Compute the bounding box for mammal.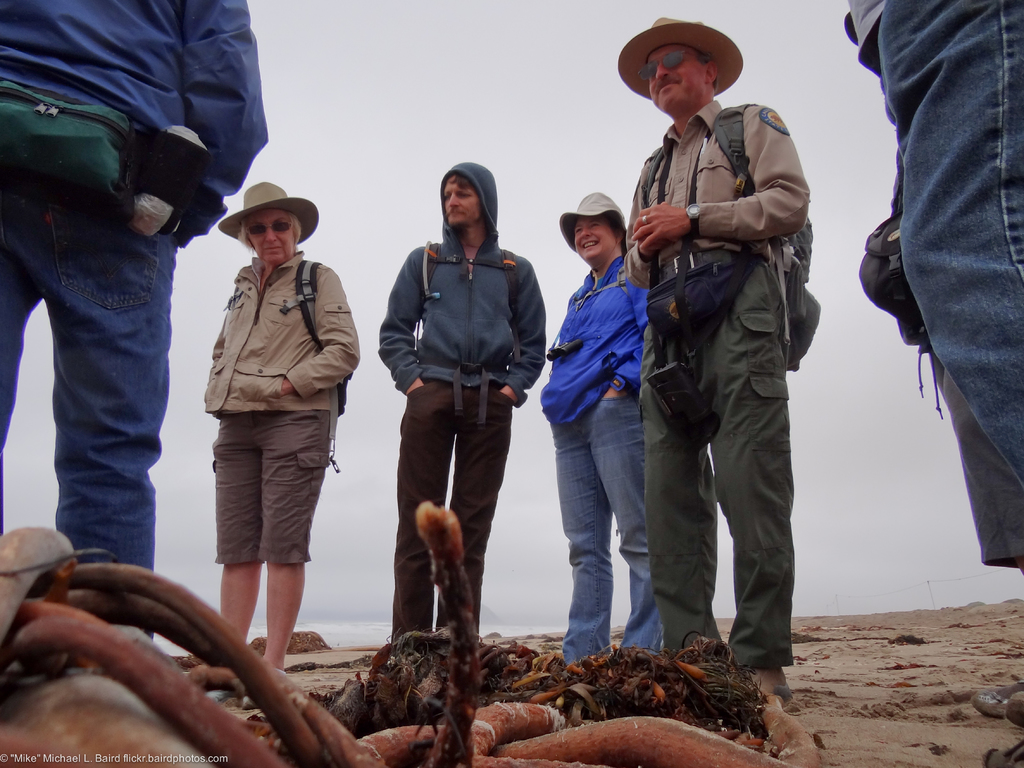
x1=622, y1=17, x2=812, y2=701.
